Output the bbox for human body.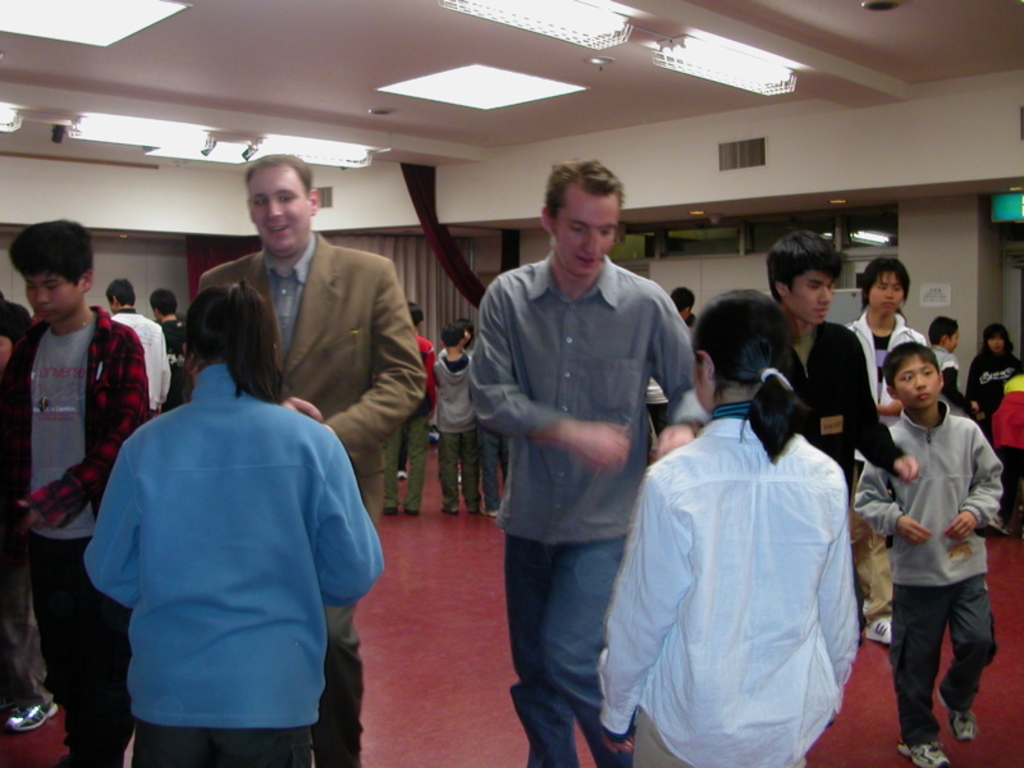
[193,230,424,767].
